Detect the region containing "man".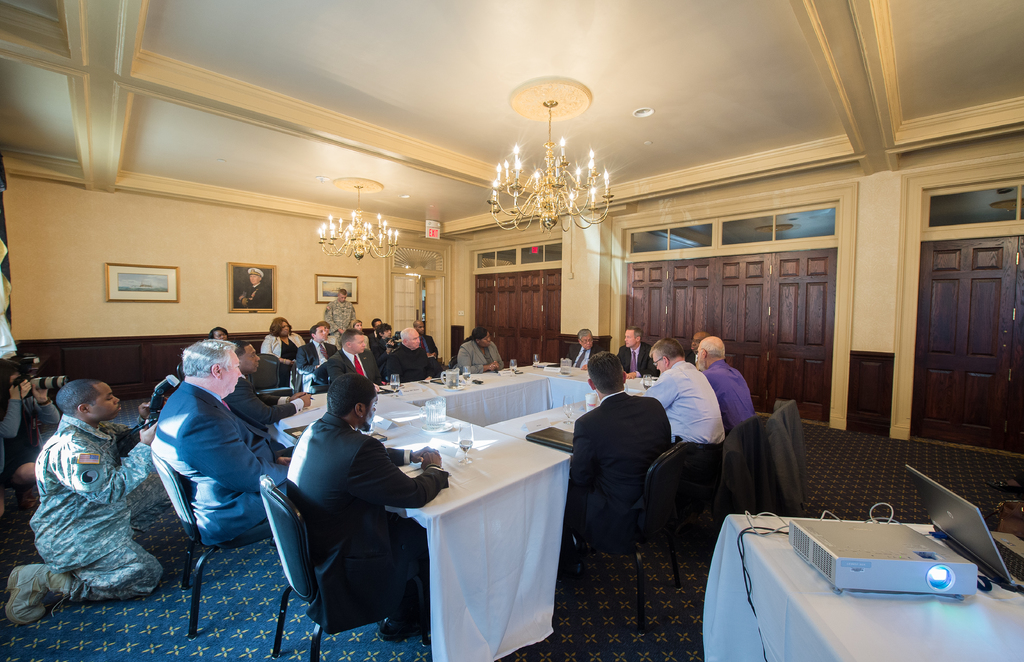
641/334/726/508.
